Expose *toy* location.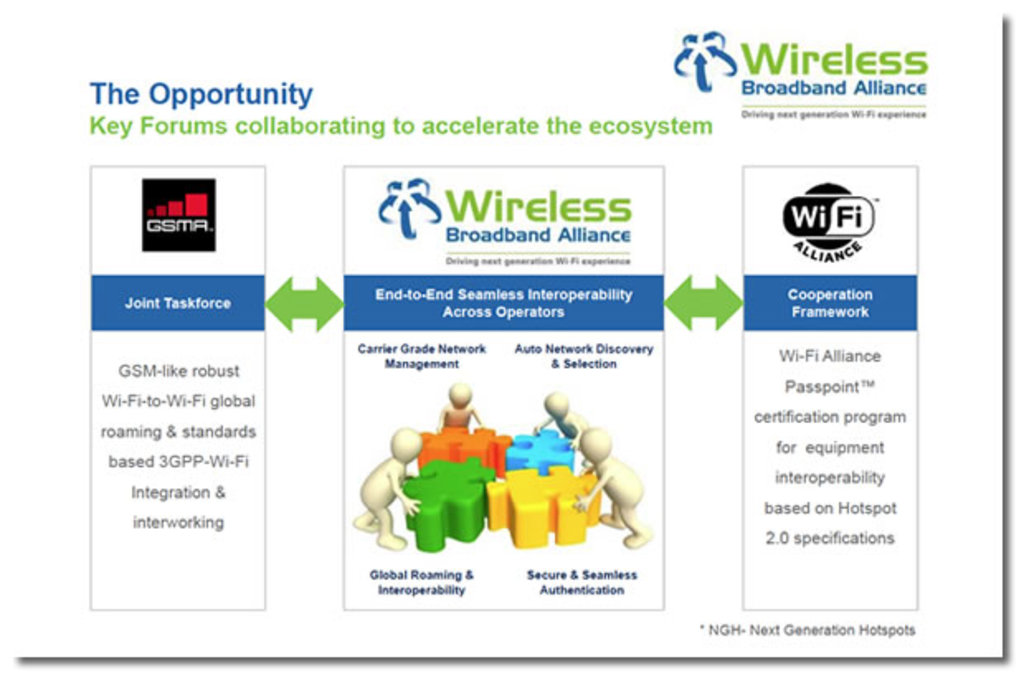
Exposed at [x1=524, y1=388, x2=578, y2=439].
